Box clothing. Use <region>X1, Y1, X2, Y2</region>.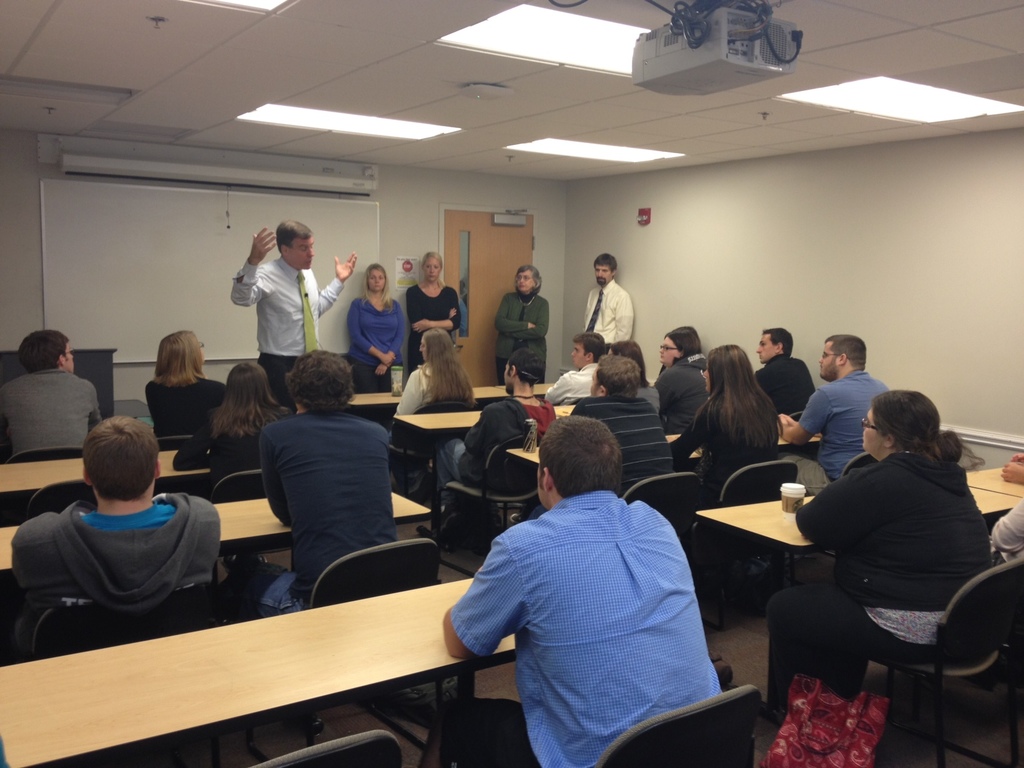
<region>671, 397, 775, 504</region>.
